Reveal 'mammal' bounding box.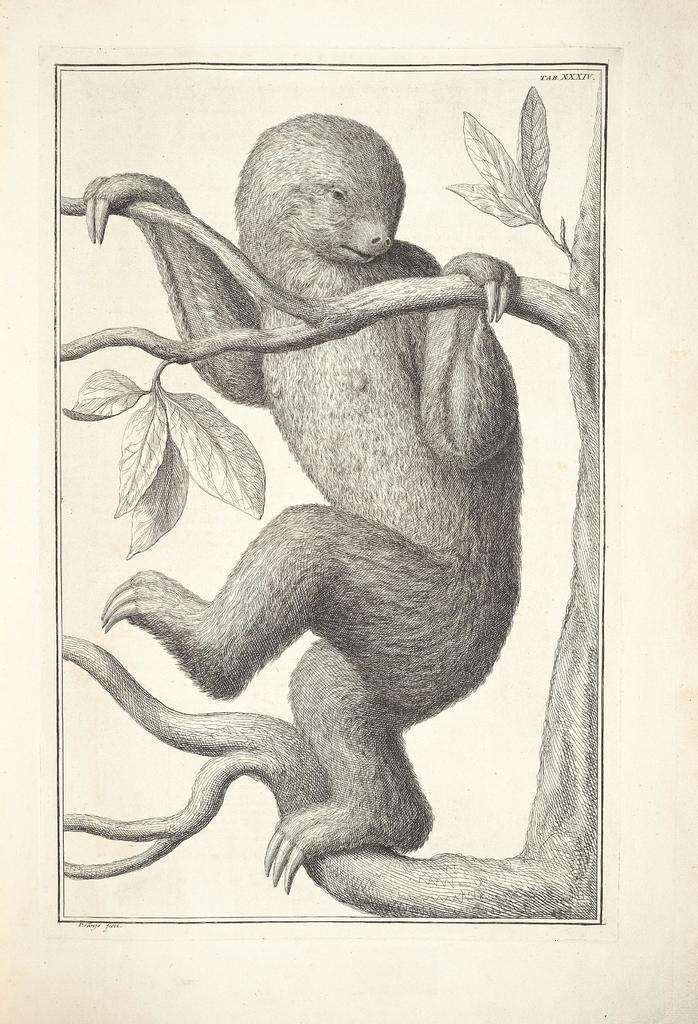
Revealed: [x1=31, y1=99, x2=596, y2=896].
